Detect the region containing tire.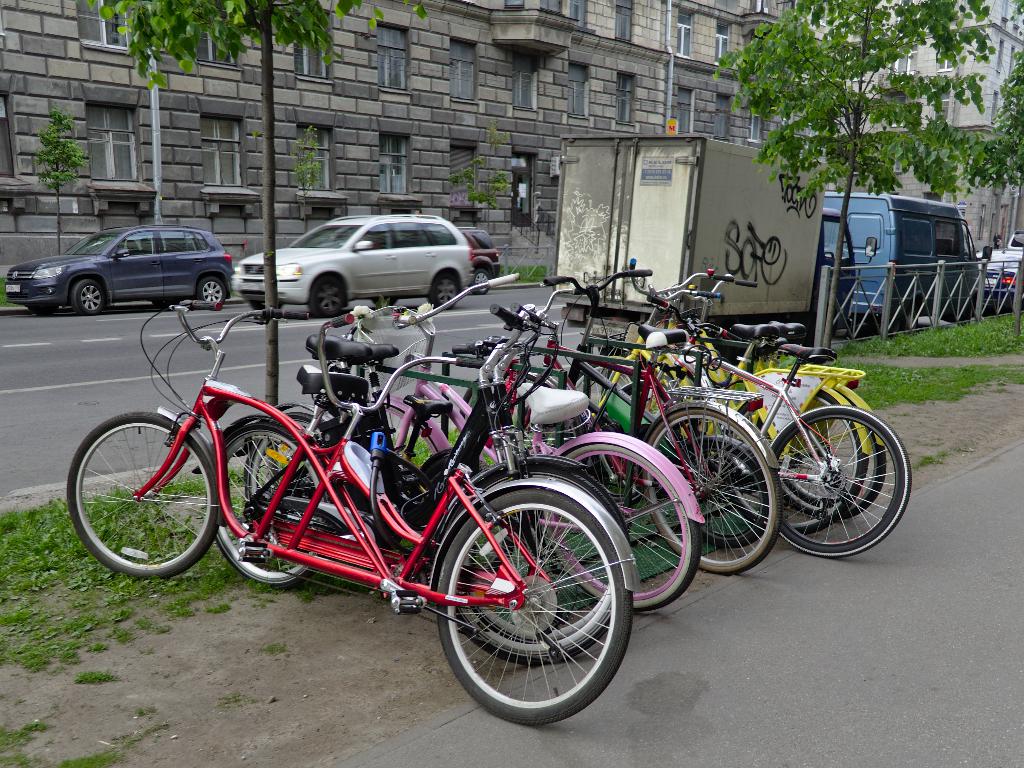
245, 413, 330, 553.
